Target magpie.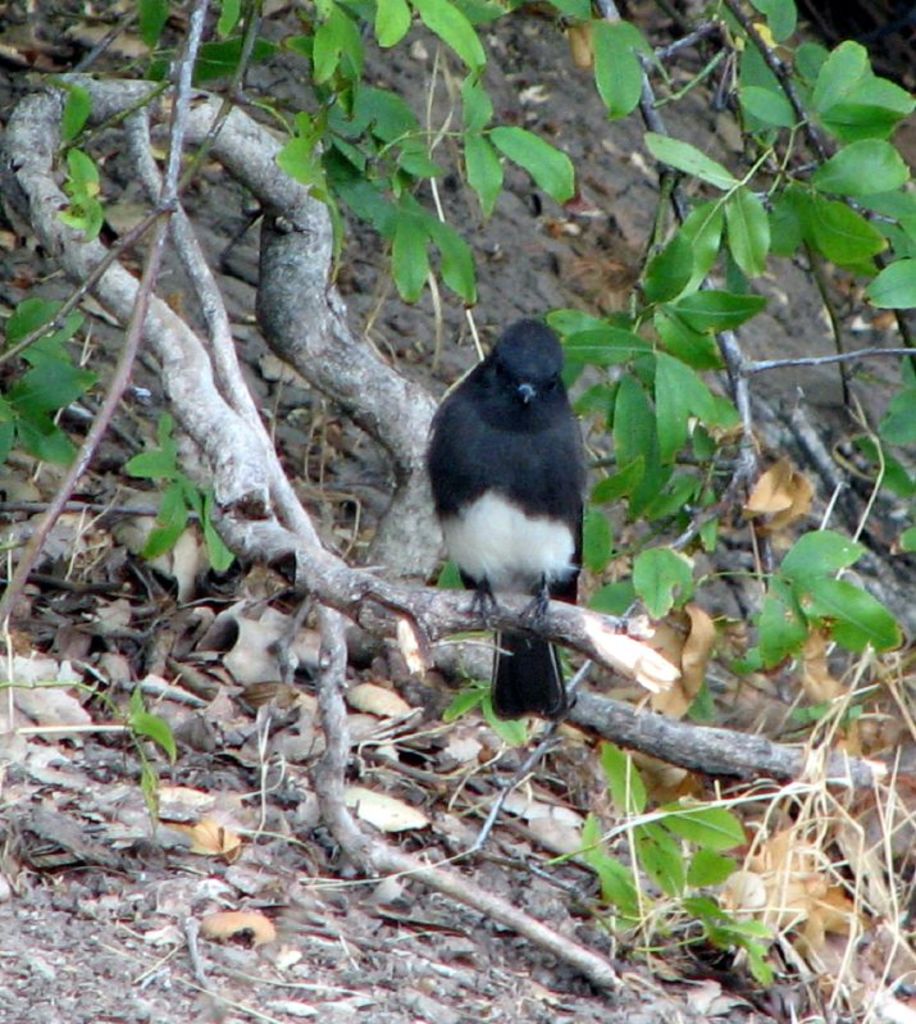
Target region: [418,317,584,727].
